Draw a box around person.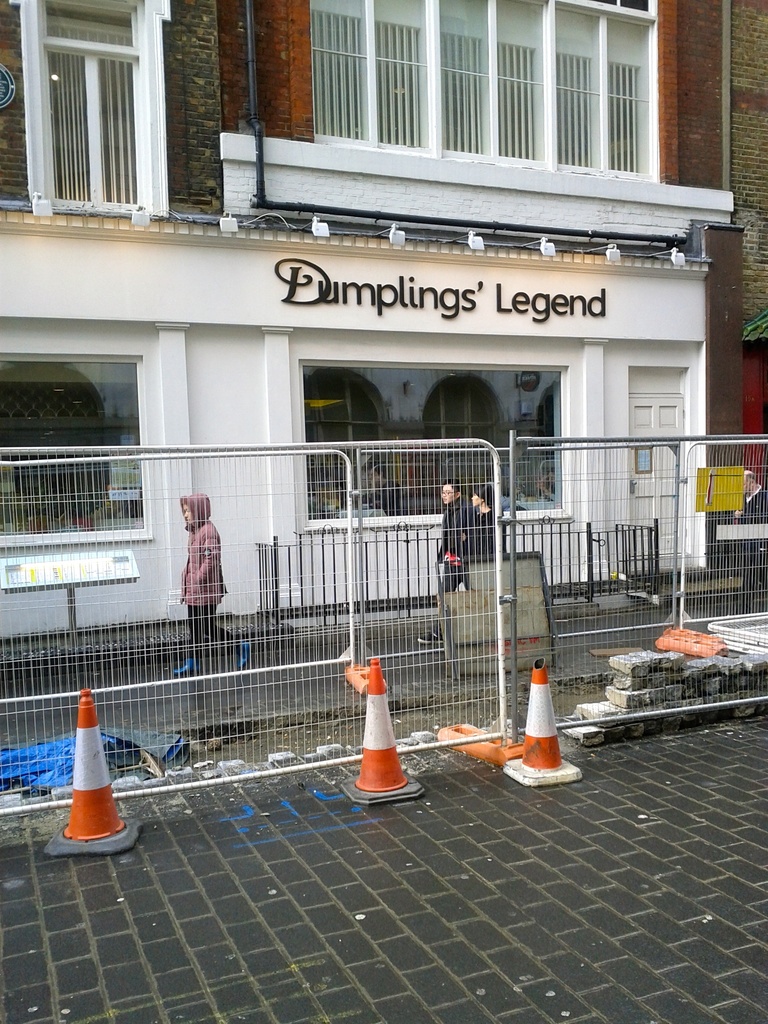
bbox=[433, 470, 495, 604].
